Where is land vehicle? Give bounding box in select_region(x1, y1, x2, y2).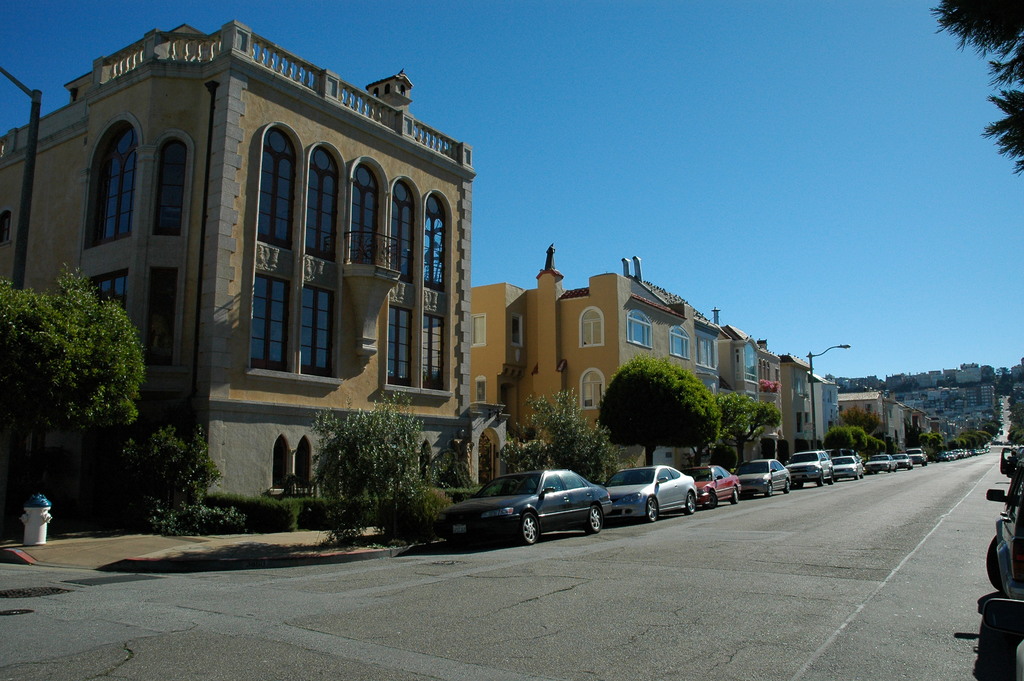
select_region(834, 456, 862, 479).
